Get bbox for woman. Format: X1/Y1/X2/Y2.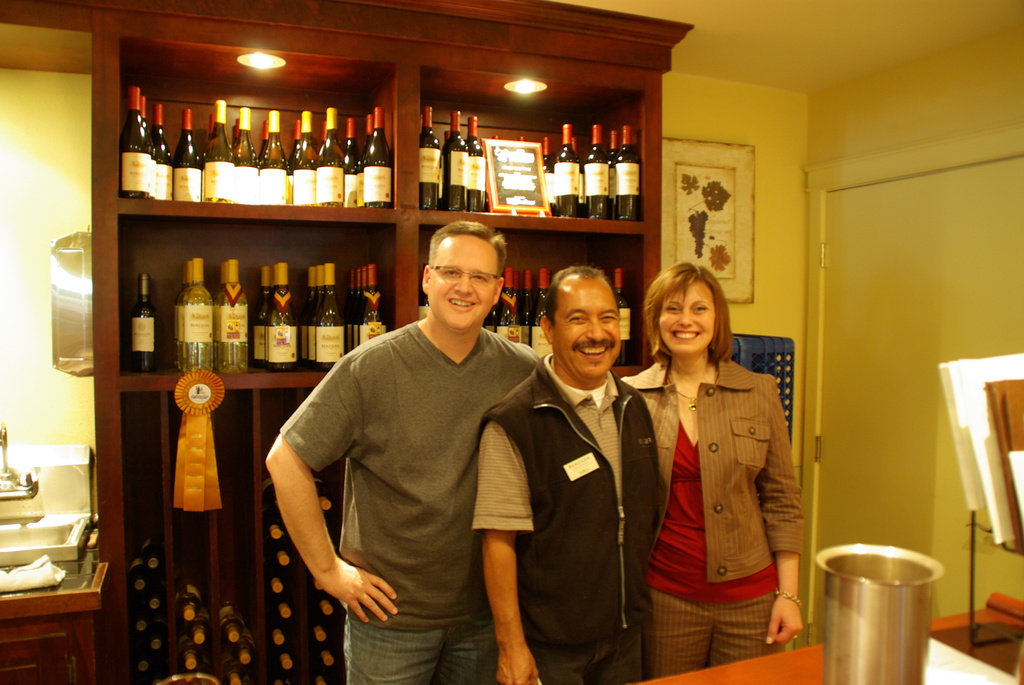
630/260/806/684.
